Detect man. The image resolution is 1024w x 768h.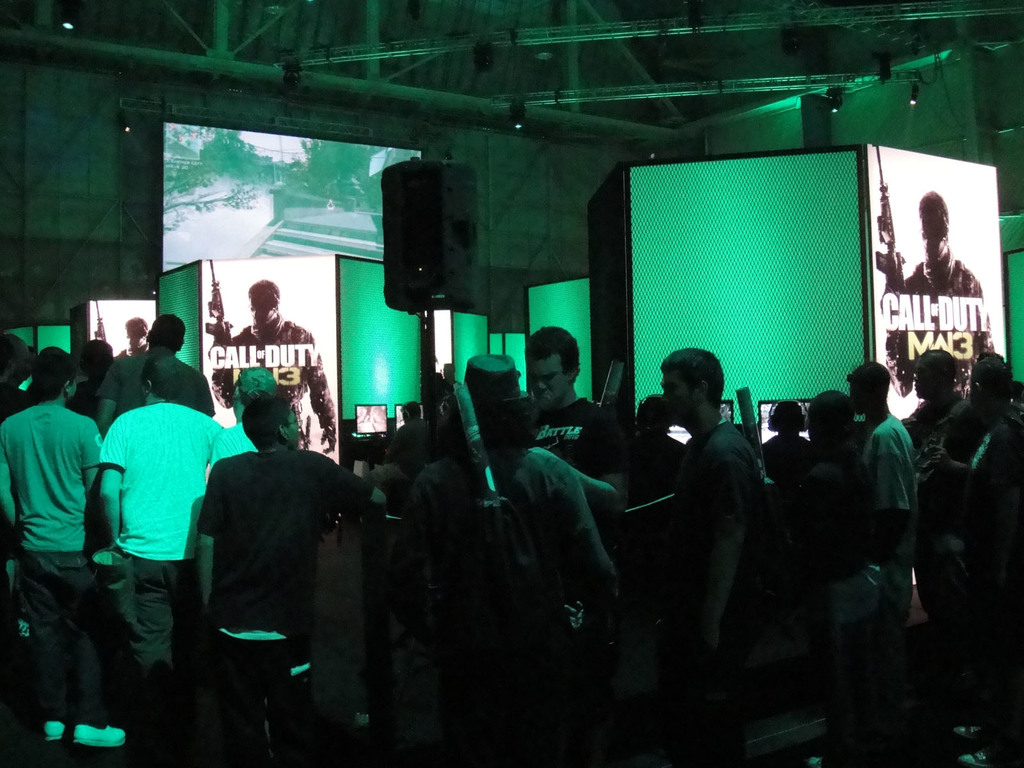
bbox=[93, 355, 221, 683].
